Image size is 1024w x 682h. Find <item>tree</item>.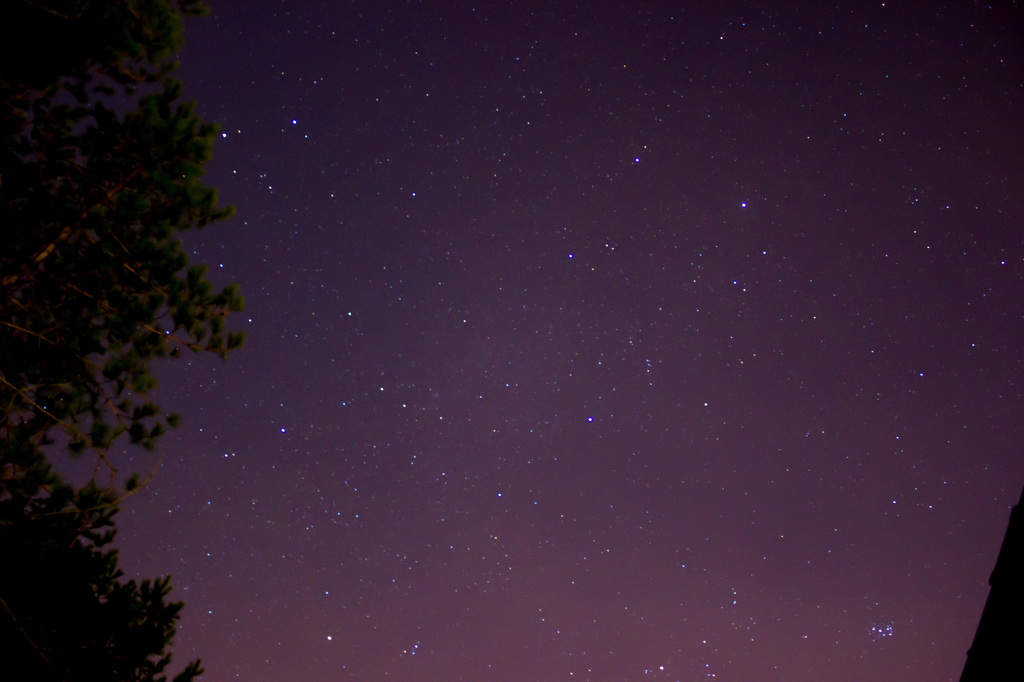
bbox=(0, 0, 246, 681).
